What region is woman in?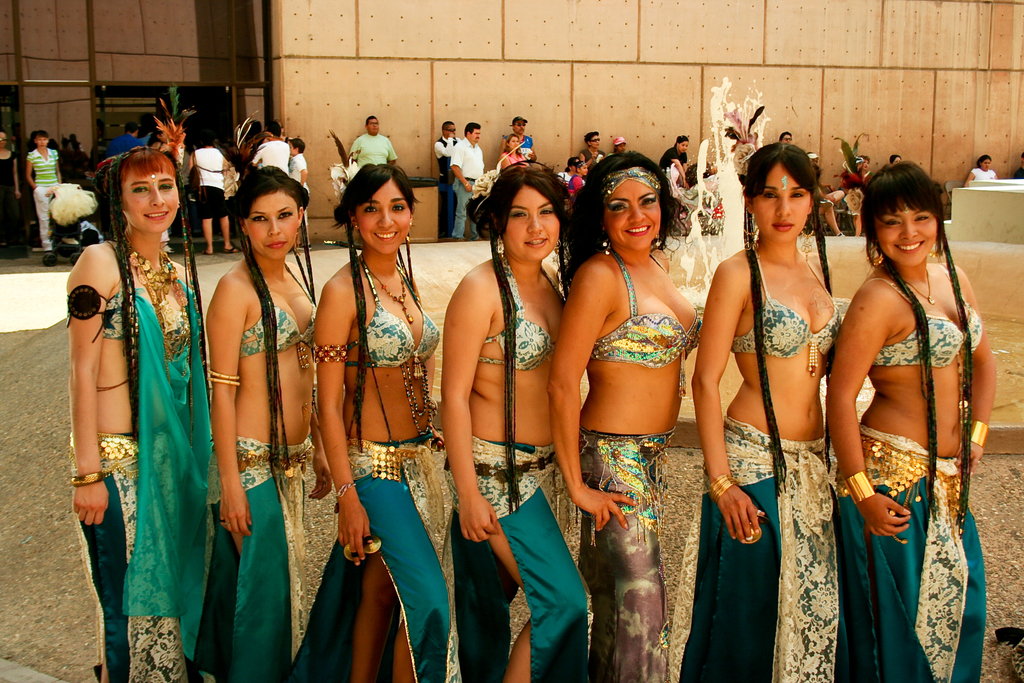
bbox=[204, 117, 334, 682].
